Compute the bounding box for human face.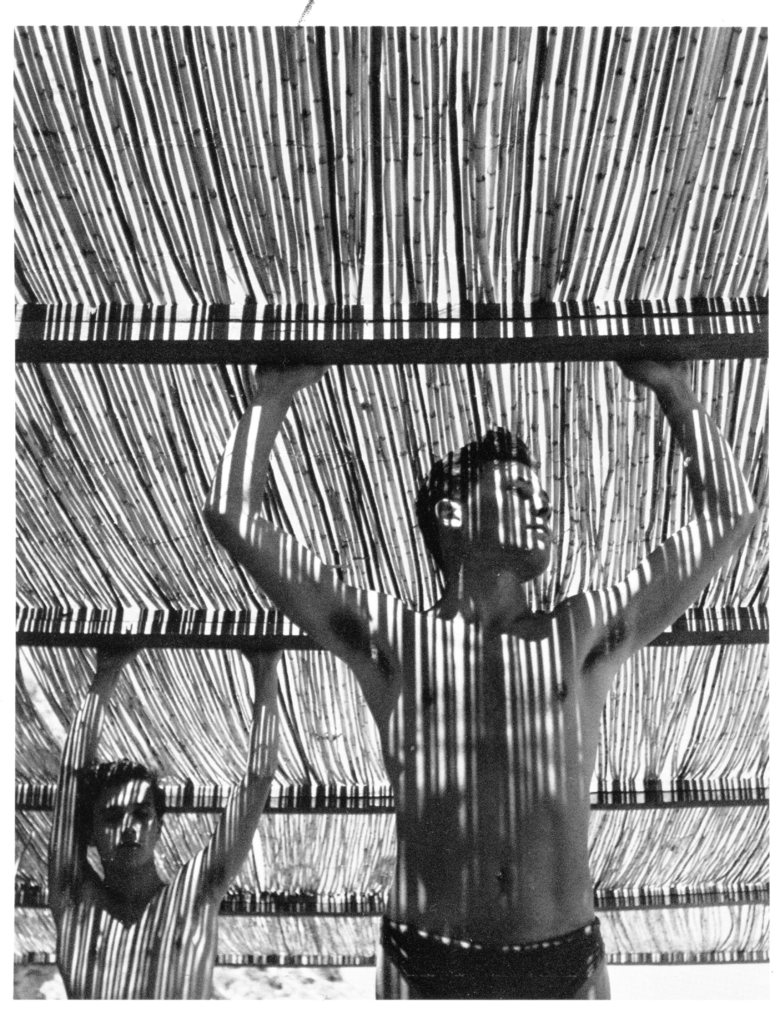
{"x1": 96, "y1": 781, "x2": 168, "y2": 869}.
